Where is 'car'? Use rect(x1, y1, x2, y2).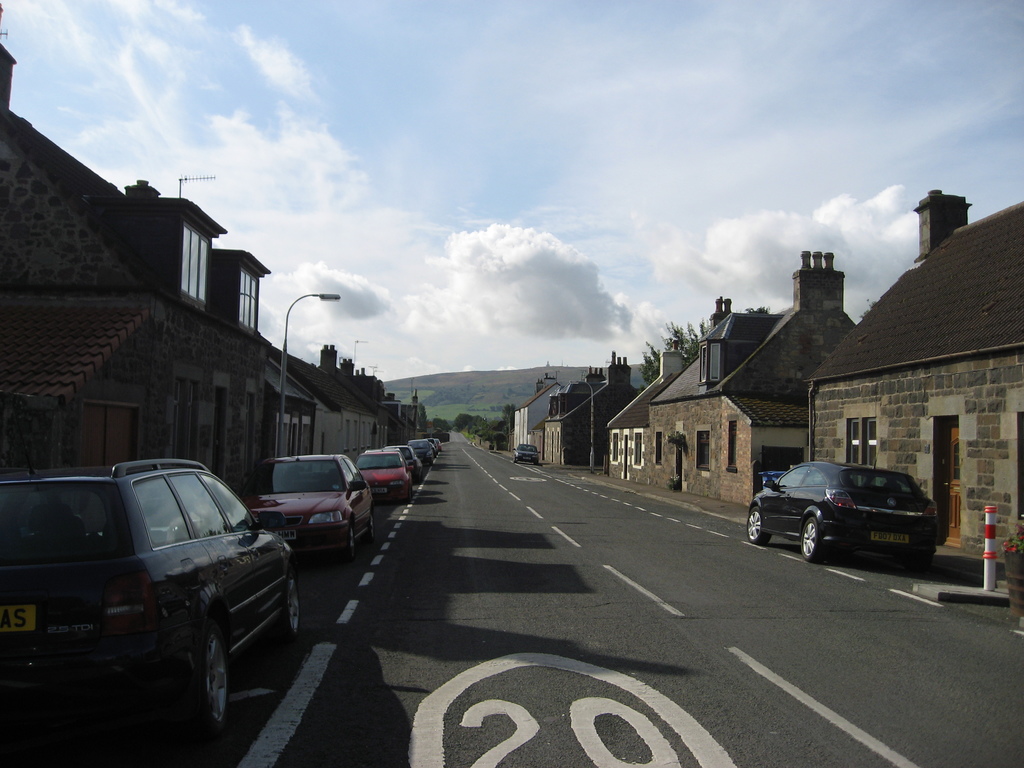
rect(512, 442, 542, 466).
